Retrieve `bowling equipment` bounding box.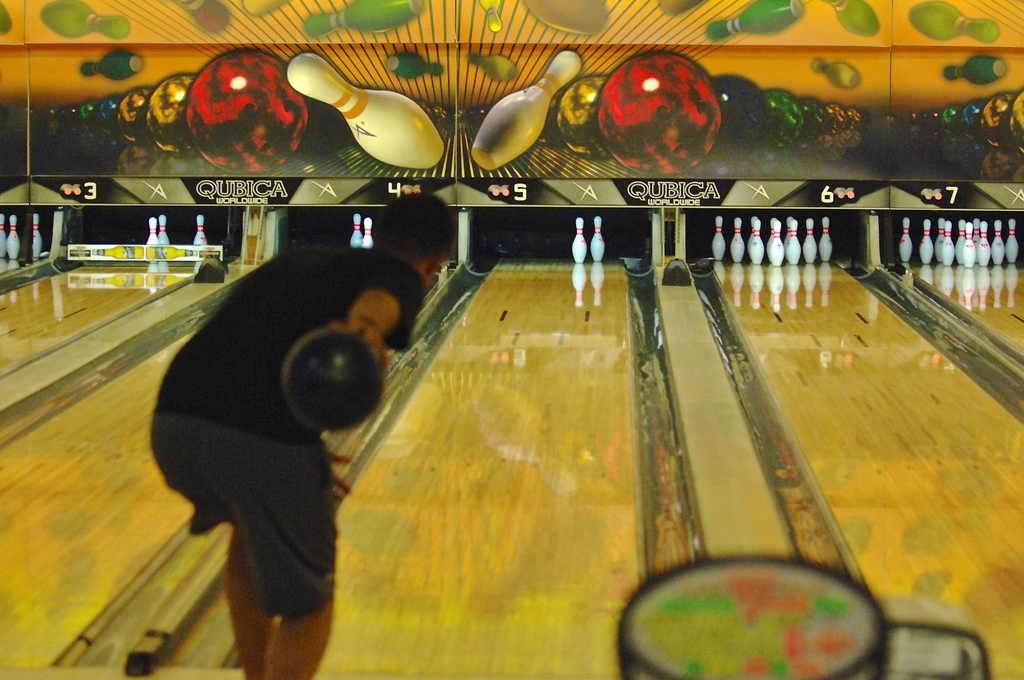
Bounding box: pyautogui.locateOnScreen(898, 214, 911, 264).
